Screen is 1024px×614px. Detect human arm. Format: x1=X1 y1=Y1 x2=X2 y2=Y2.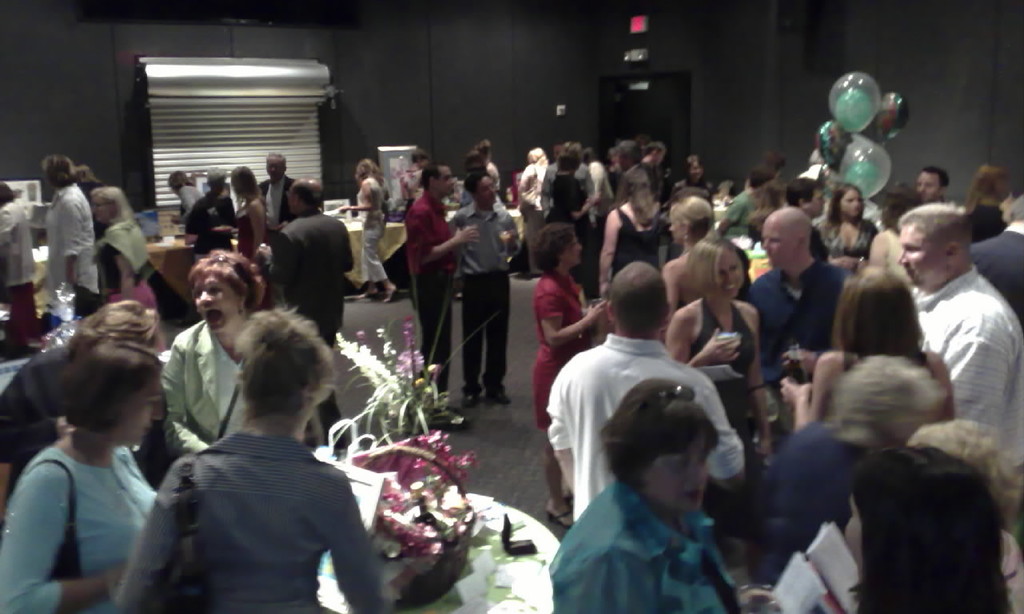
x1=0 y1=218 x2=14 y2=264.
